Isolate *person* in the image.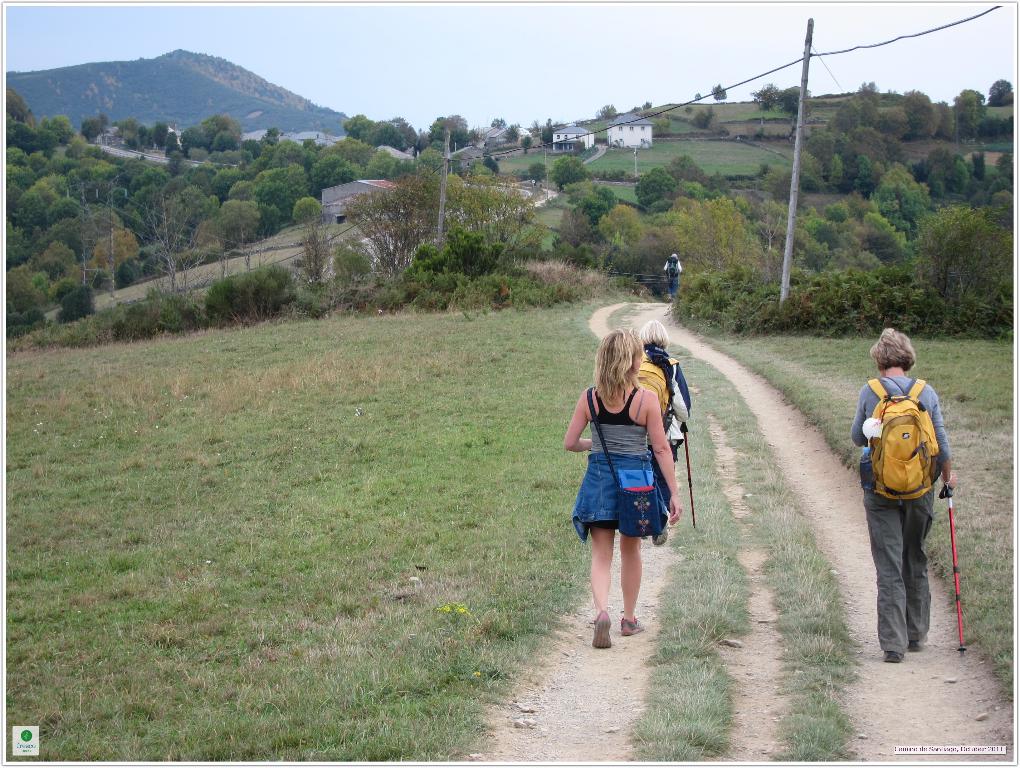
Isolated region: left=663, top=251, right=682, bottom=299.
